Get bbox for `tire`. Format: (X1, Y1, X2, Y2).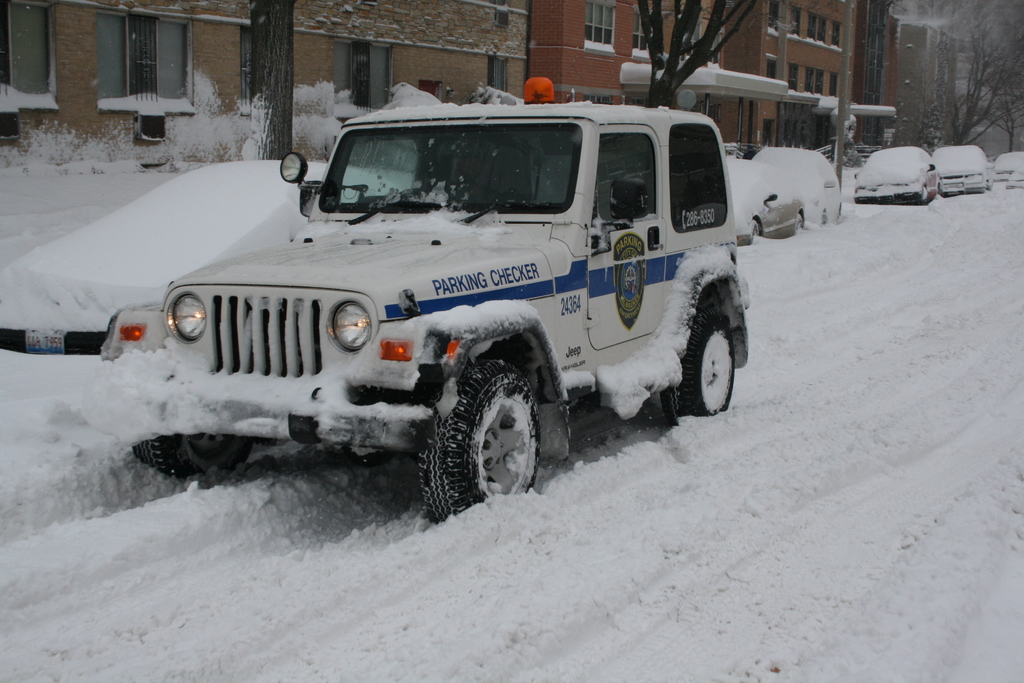
(133, 432, 256, 477).
